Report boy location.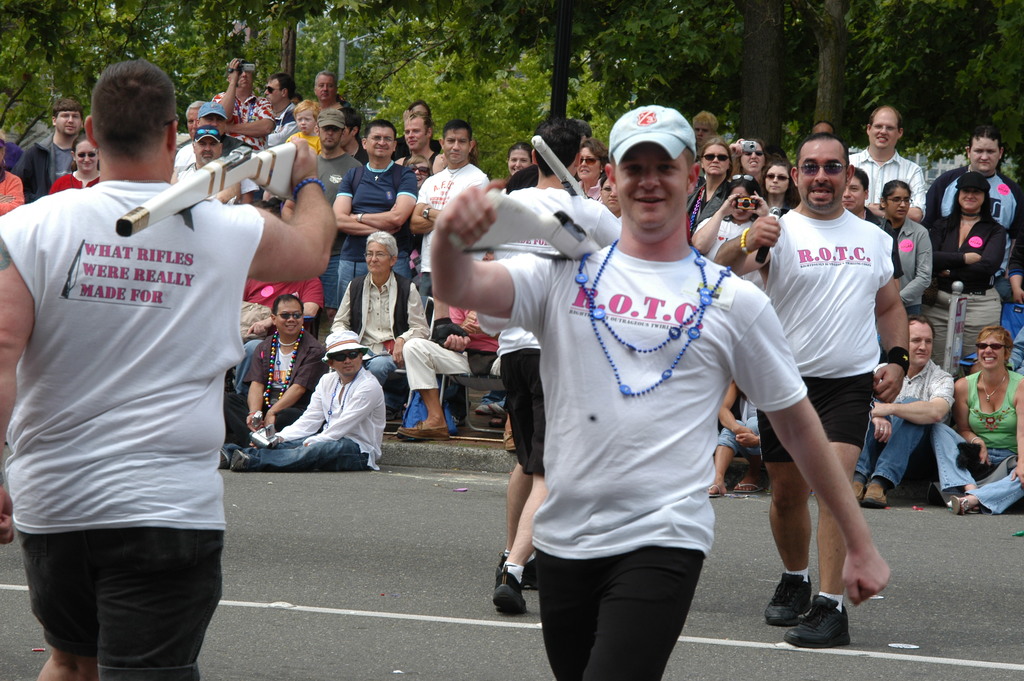
Report: (212, 56, 273, 152).
